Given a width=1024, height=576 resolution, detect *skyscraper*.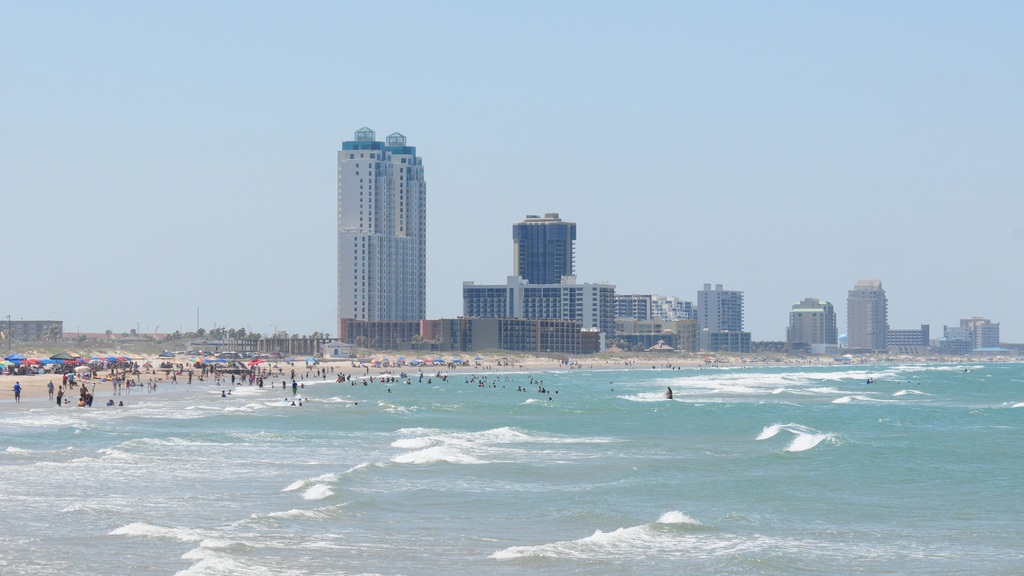
<bbox>701, 284, 747, 361</bbox>.
